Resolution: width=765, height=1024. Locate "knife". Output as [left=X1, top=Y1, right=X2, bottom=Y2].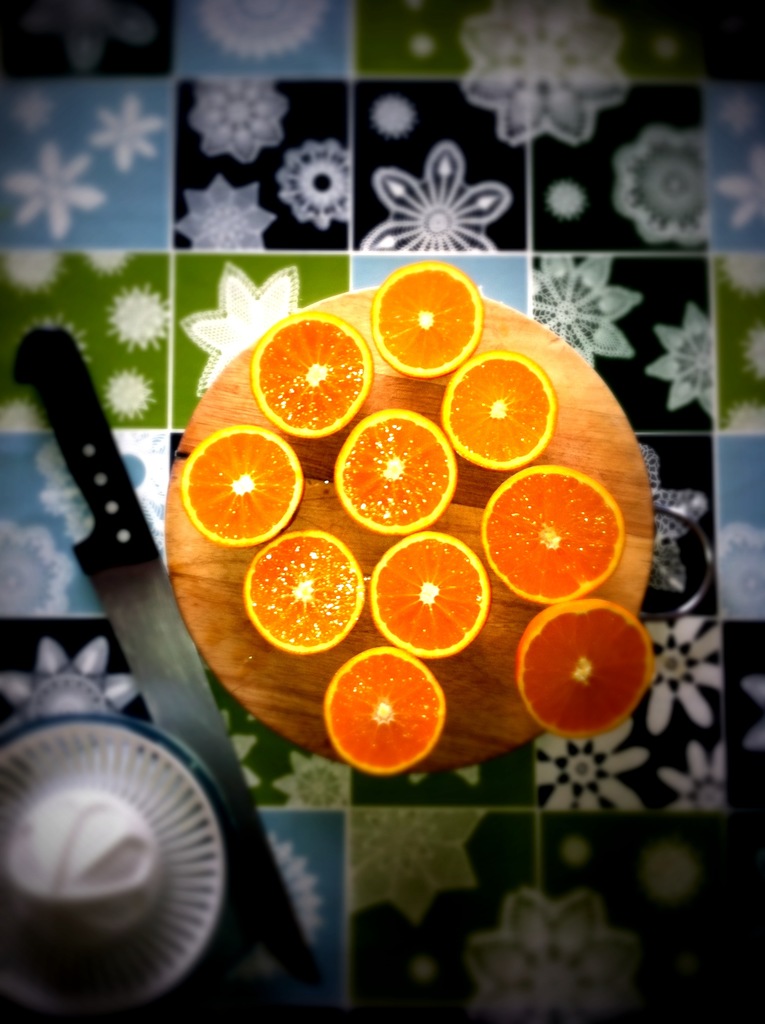
[left=20, top=316, right=322, bottom=982].
